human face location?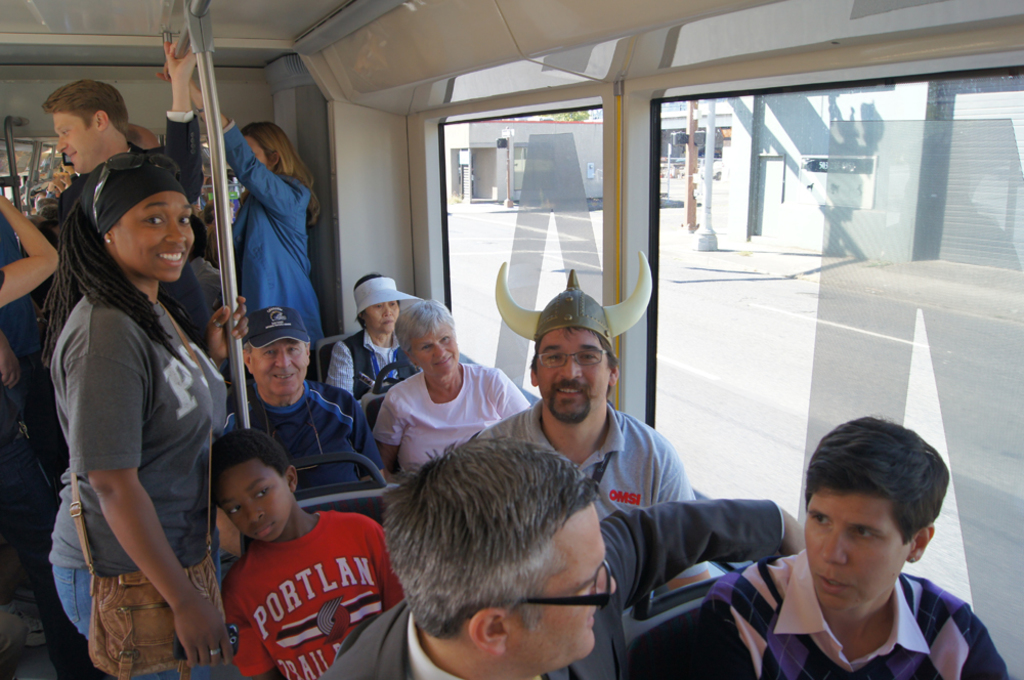
x1=372 y1=297 x2=403 y2=339
